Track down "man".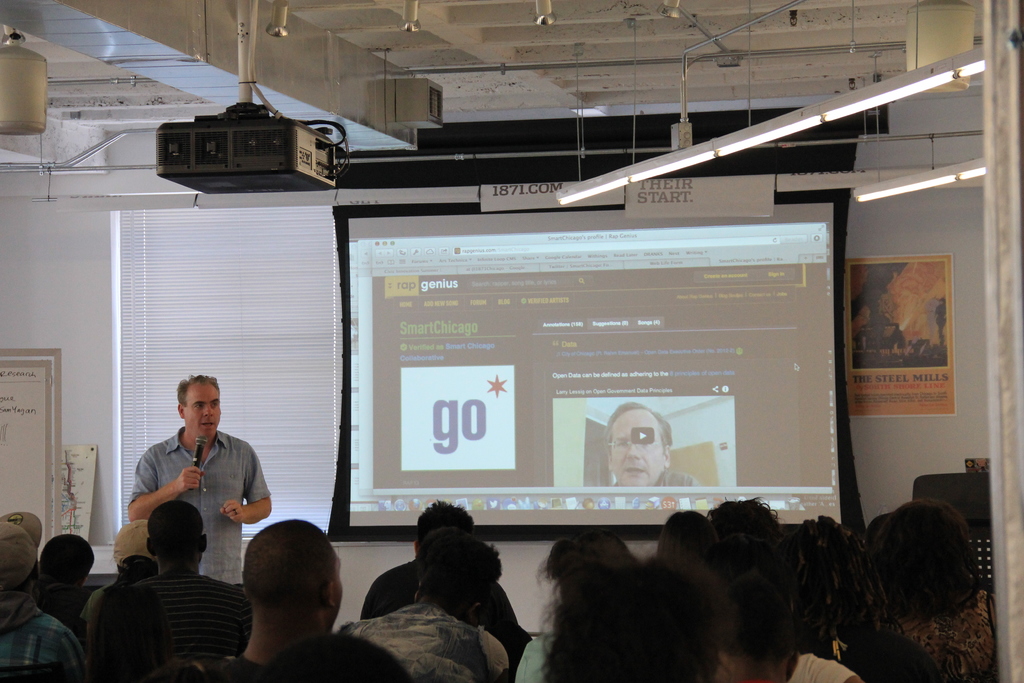
Tracked to <region>360, 494, 520, 646</region>.
